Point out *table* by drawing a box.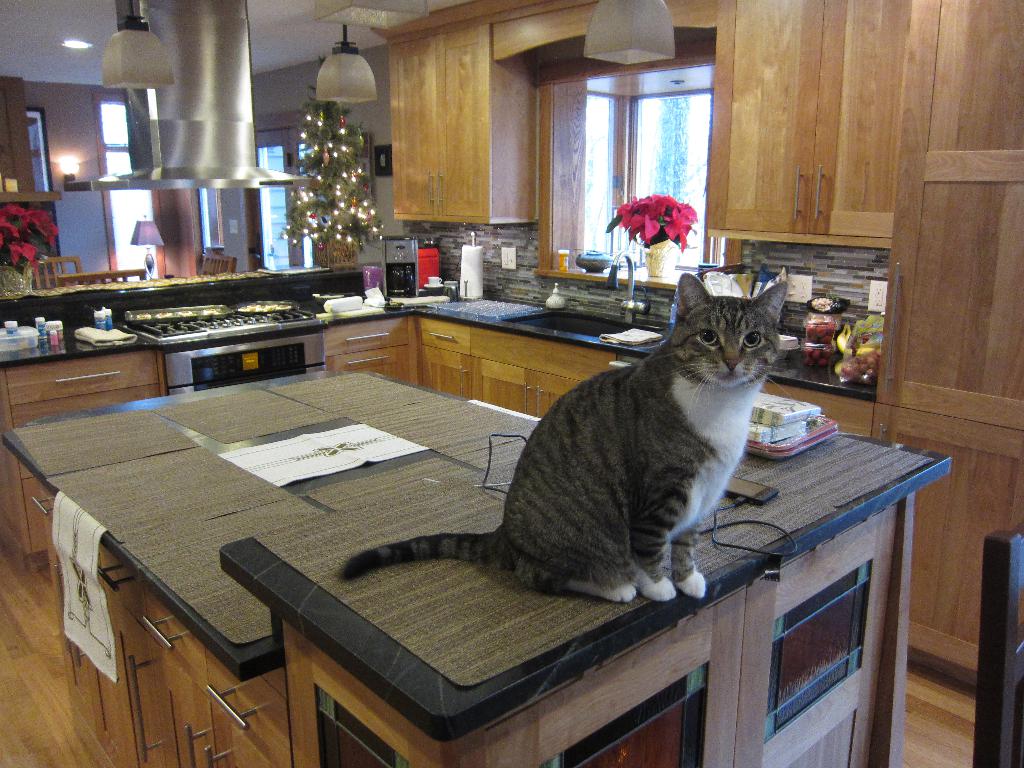
box=[207, 458, 959, 767].
